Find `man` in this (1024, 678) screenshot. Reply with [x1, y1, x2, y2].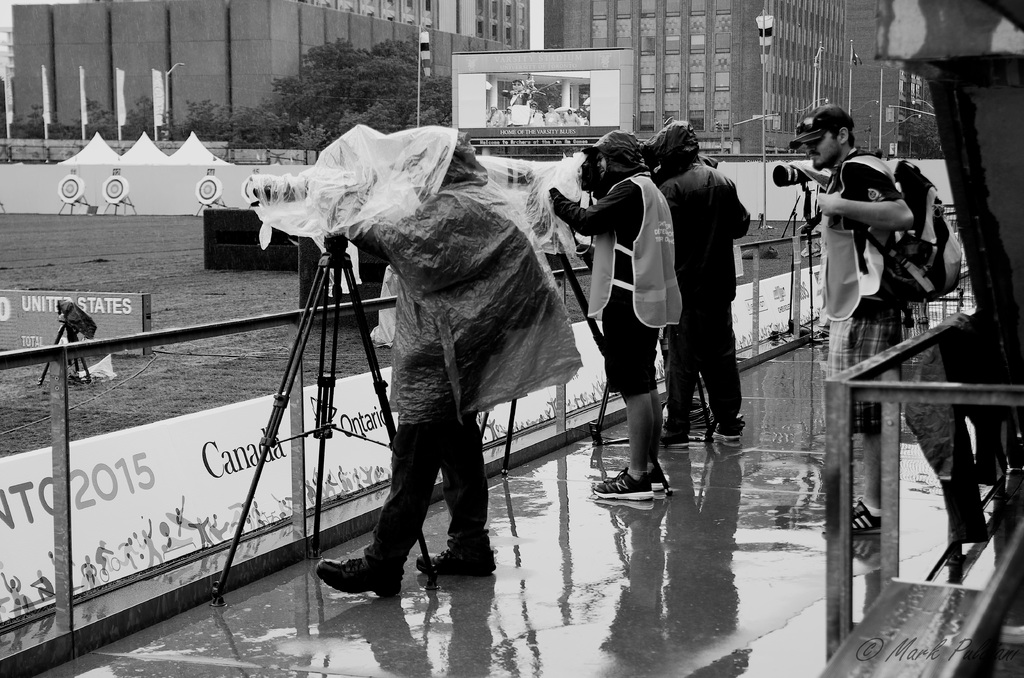
[652, 122, 756, 442].
